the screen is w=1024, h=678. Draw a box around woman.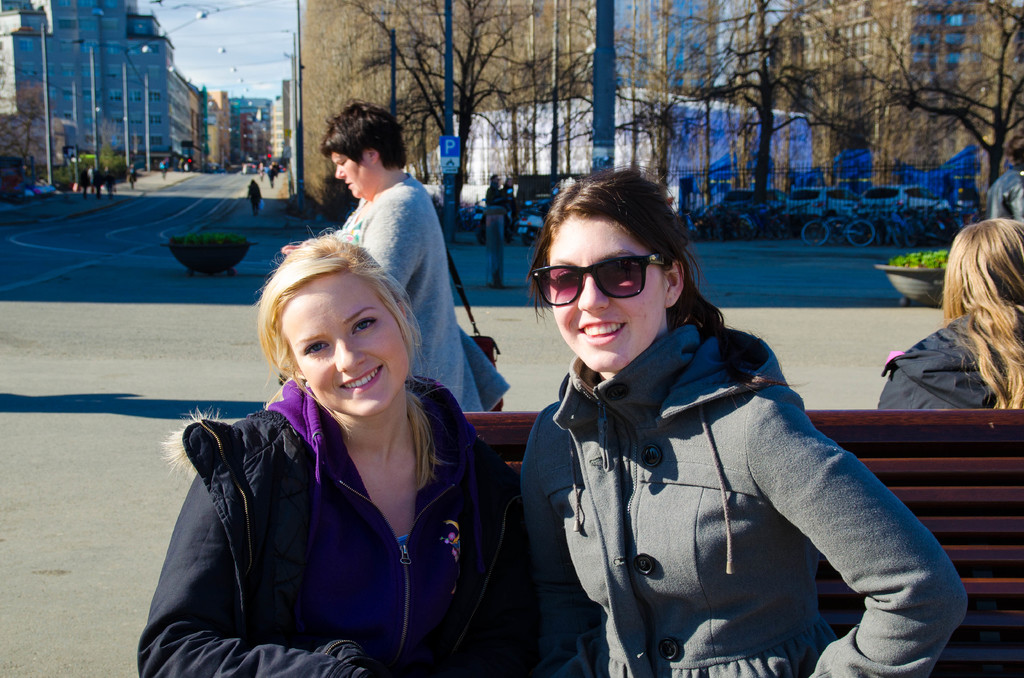
Rect(518, 161, 975, 677).
